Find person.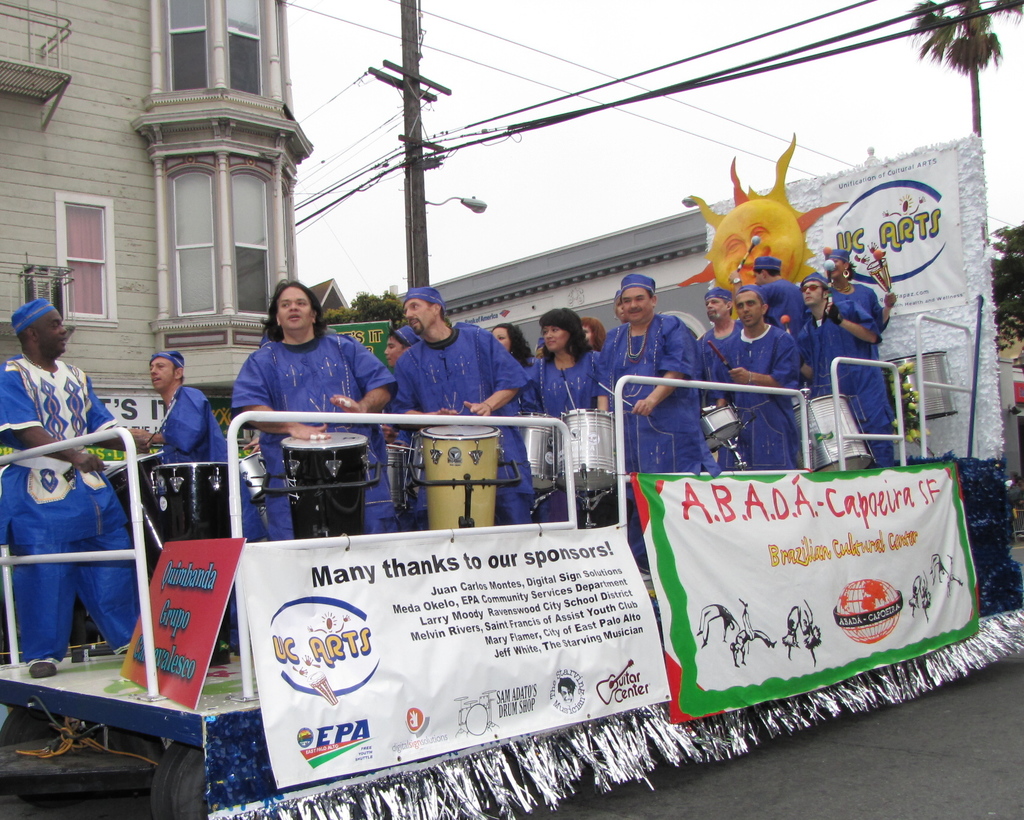
l=490, t=323, r=528, b=366.
